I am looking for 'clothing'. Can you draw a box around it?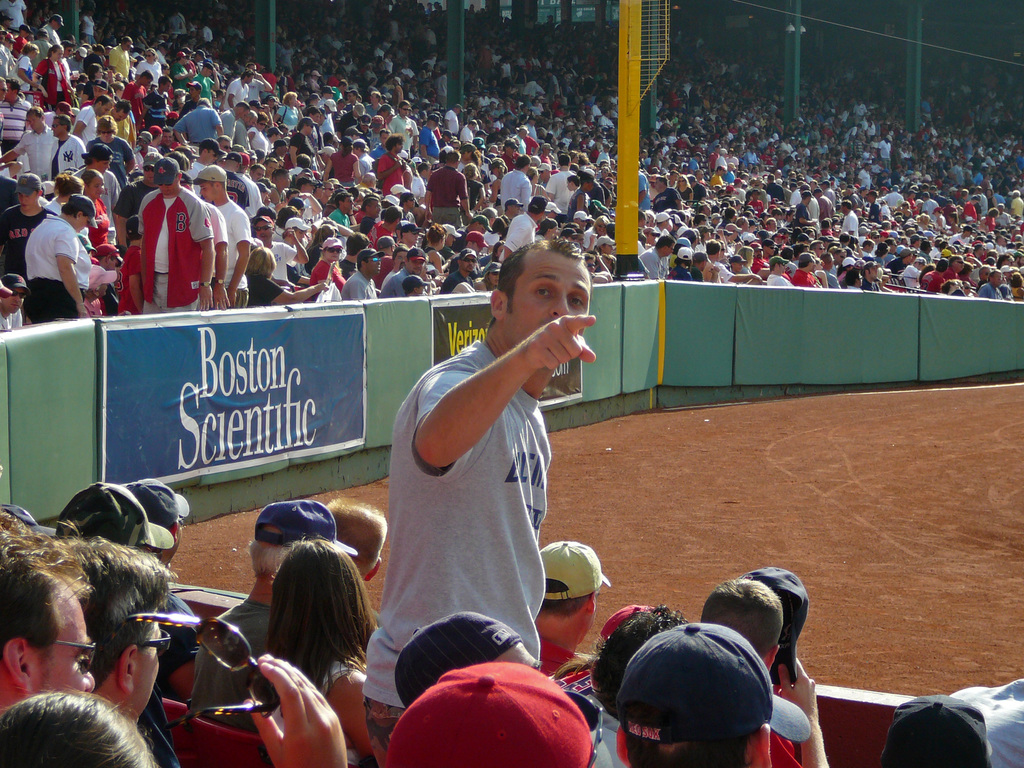
Sure, the bounding box is {"x1": 948, "y1": 675, "x2": 1023, "y2": 767}.
